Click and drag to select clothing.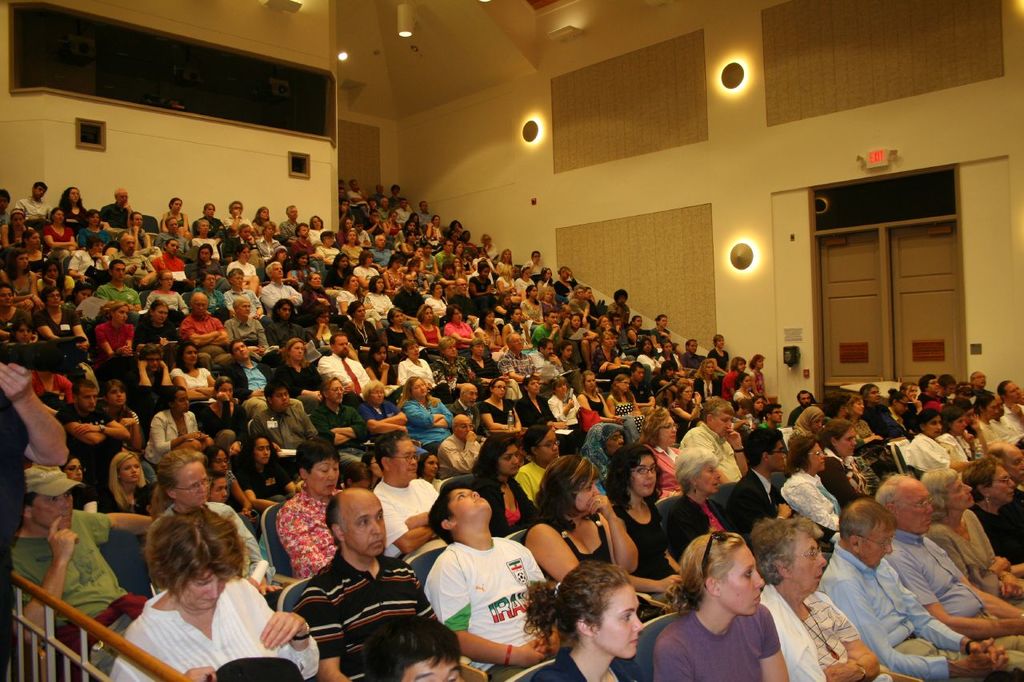
Selection: crop(695, 372, 724, 401).
